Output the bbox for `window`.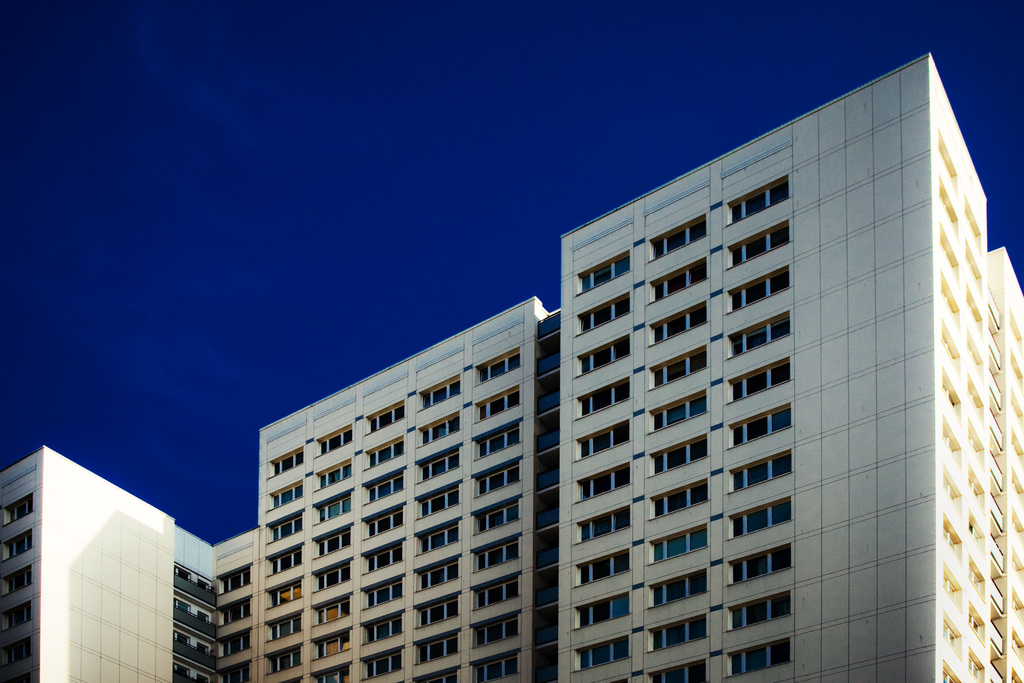
x1=361 y1=495 x2=404 y2=532.
